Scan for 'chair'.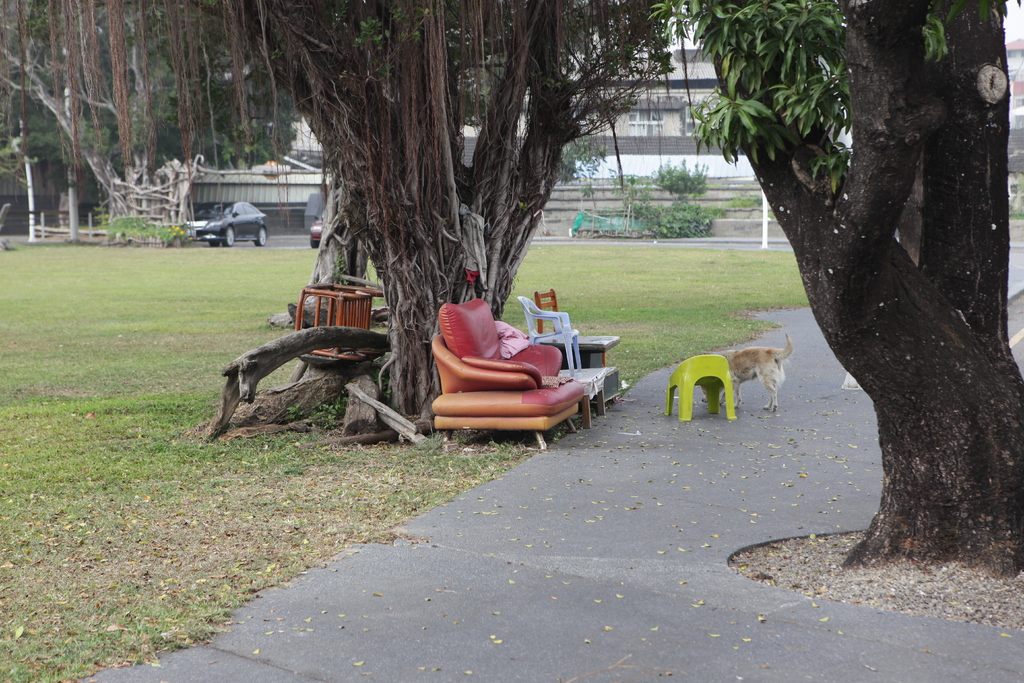
Scan result: 413:293:595:437.
